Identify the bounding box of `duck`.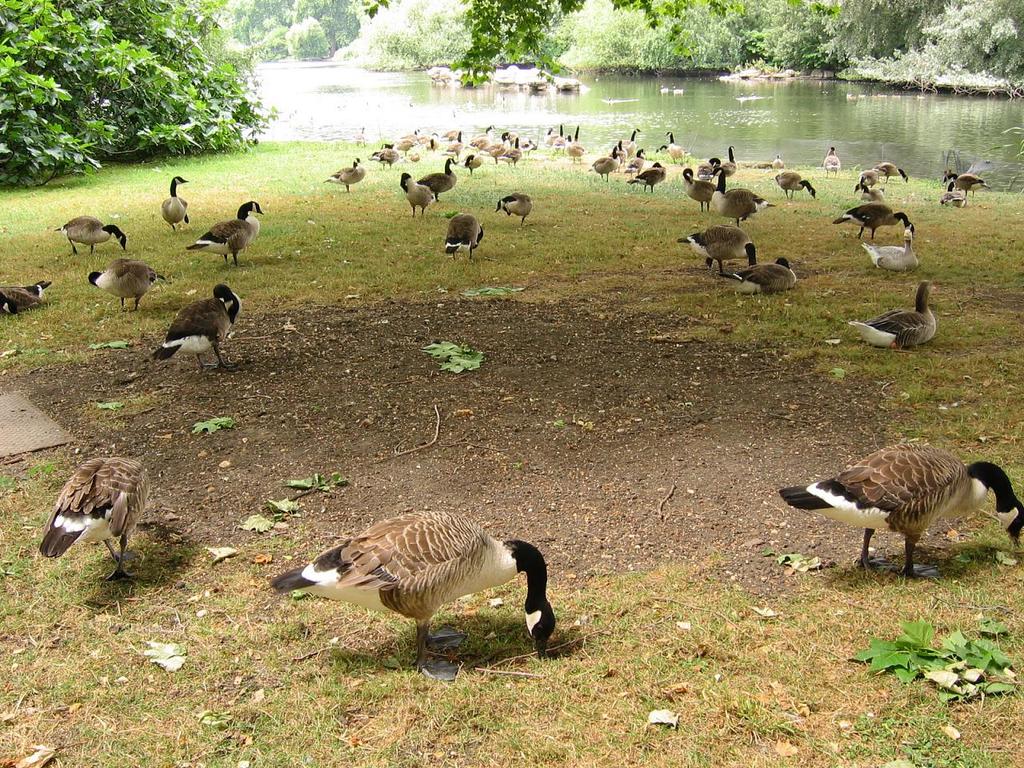
box(831, 206, 918, 234).
